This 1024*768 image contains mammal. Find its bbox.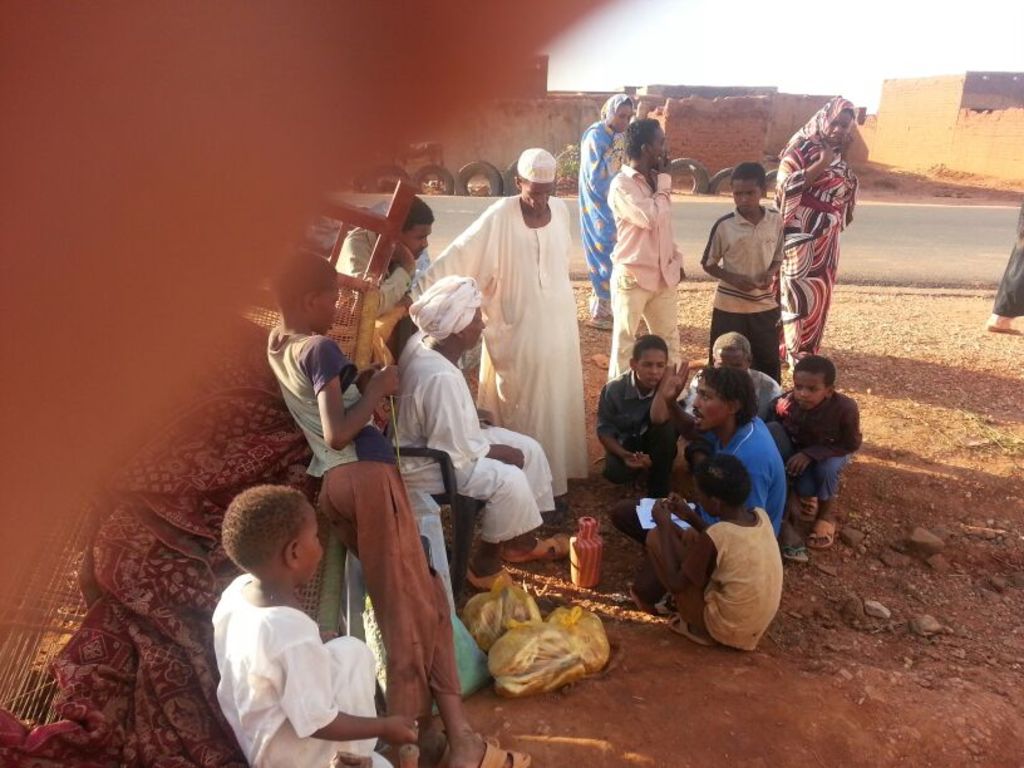
bbox(986, 187, 1023, 333).
